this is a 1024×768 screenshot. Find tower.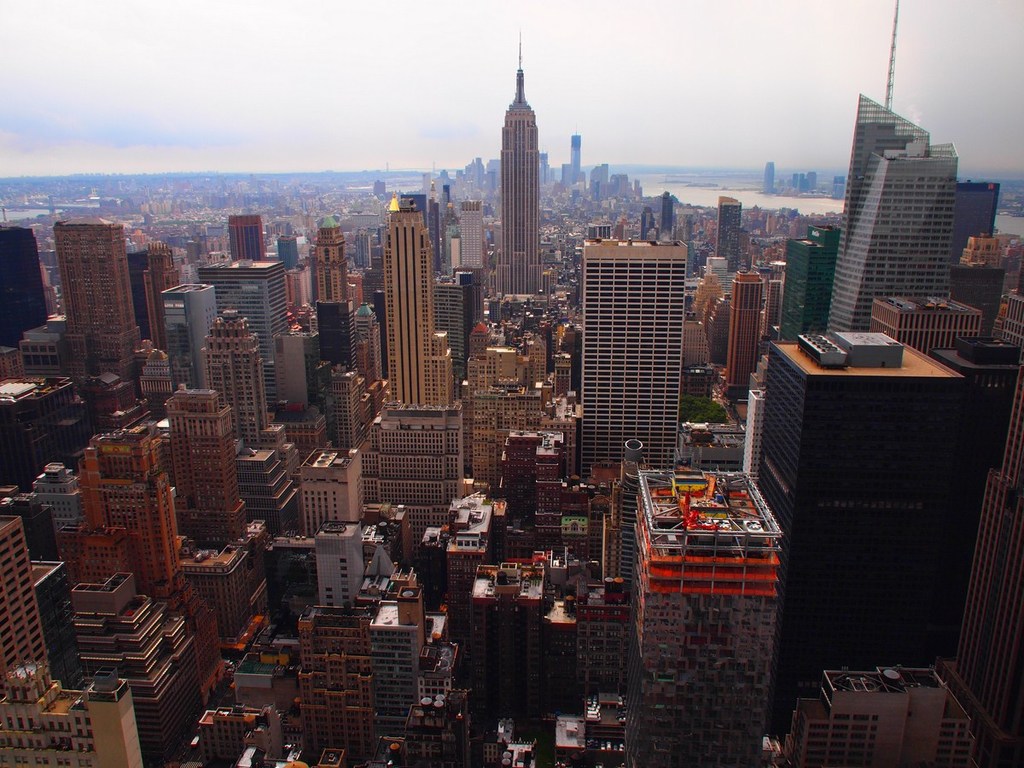
Bounding box: l=485, t=344, r=525, b=381.
